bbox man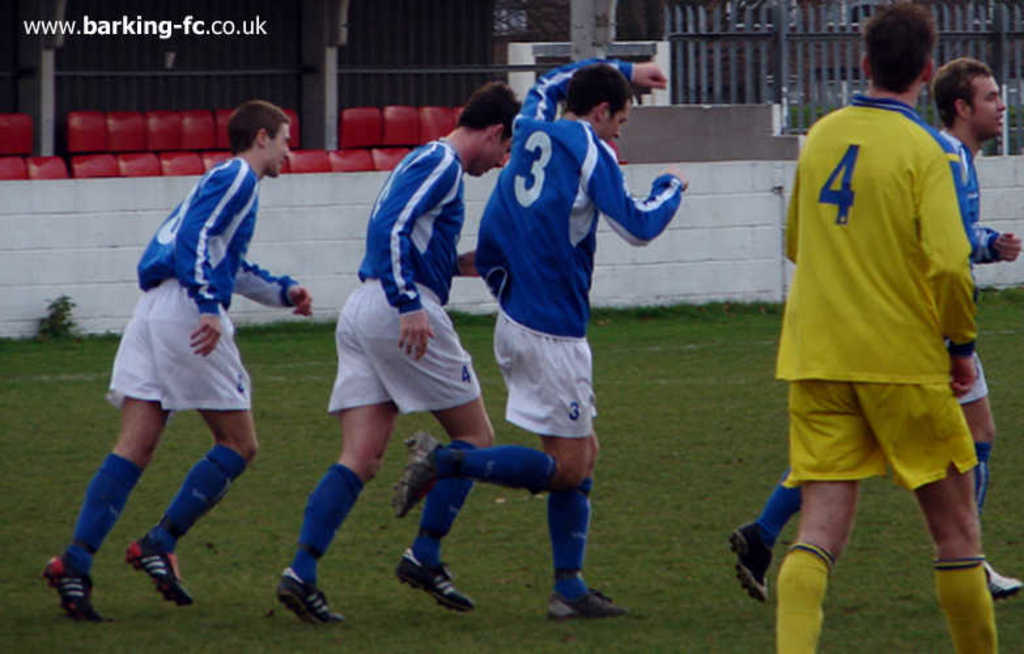
crop(41, 95, 307, 627)
